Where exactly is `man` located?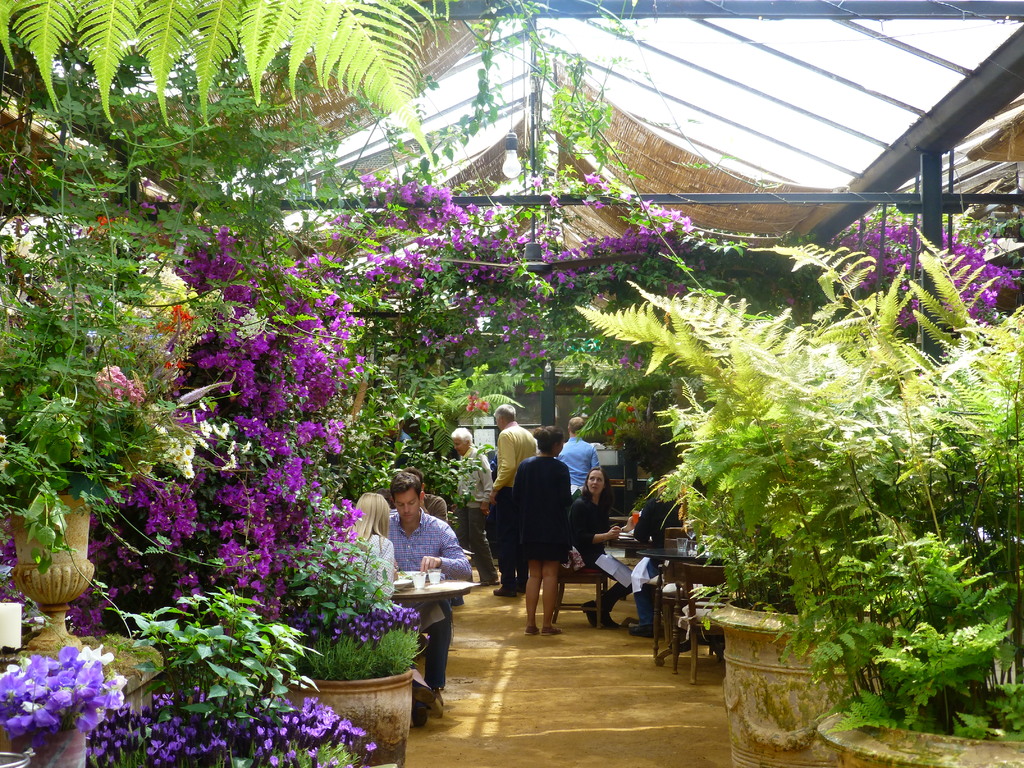
Its bounding box is bbox(488, 397, 540, 595).
